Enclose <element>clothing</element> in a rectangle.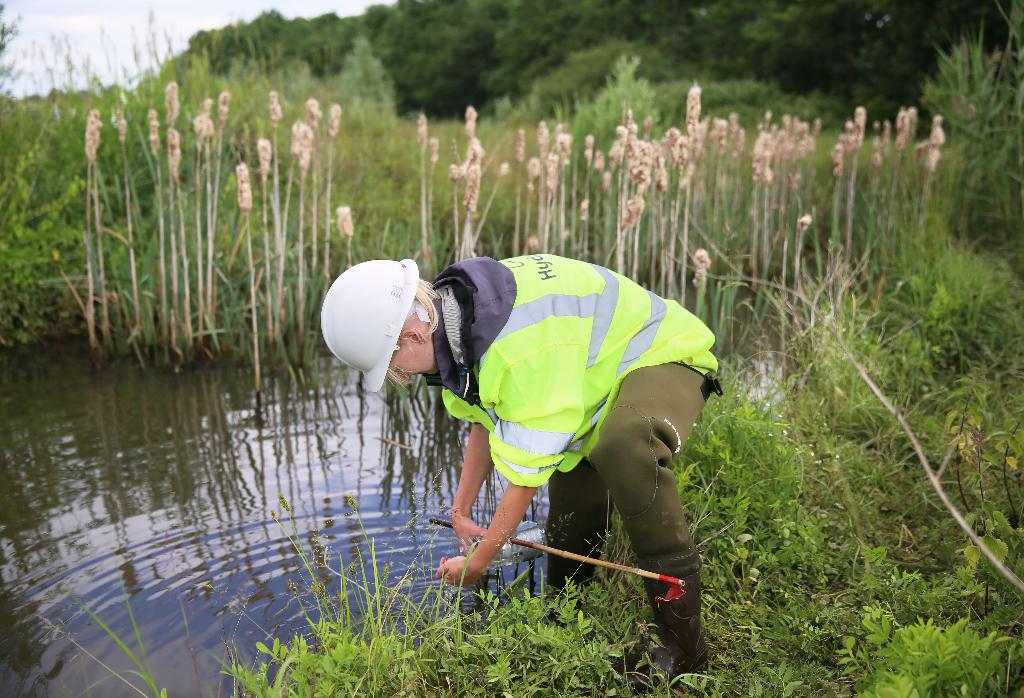
368,236,706,590.
